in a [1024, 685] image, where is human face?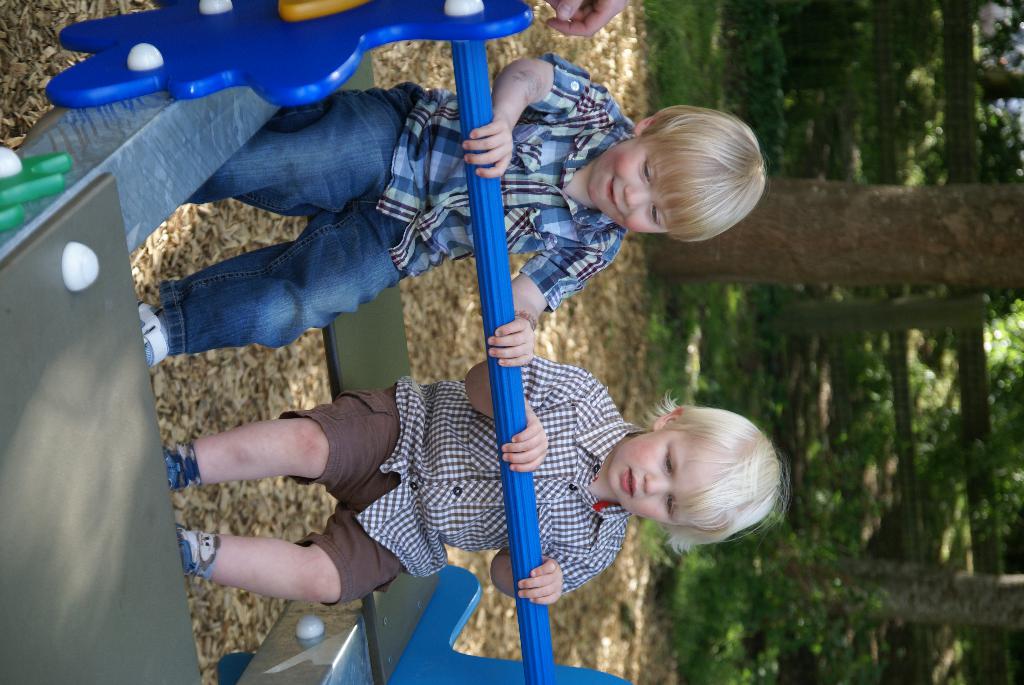
x1=603, y1=428, x2=721, y2=522.
